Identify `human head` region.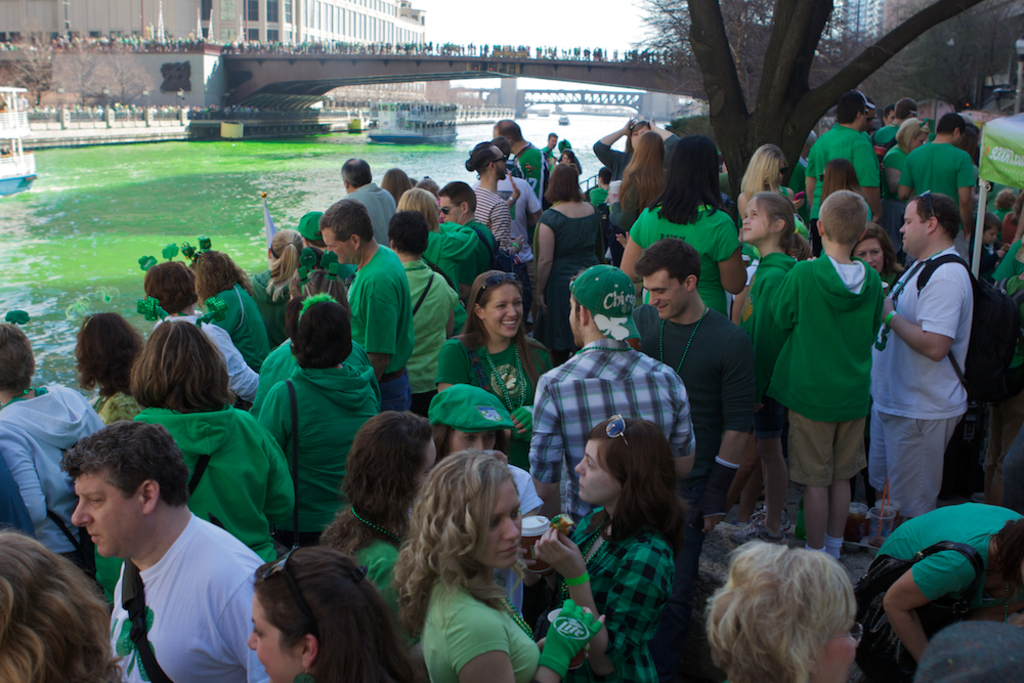
Region: 632/237/702/313.
